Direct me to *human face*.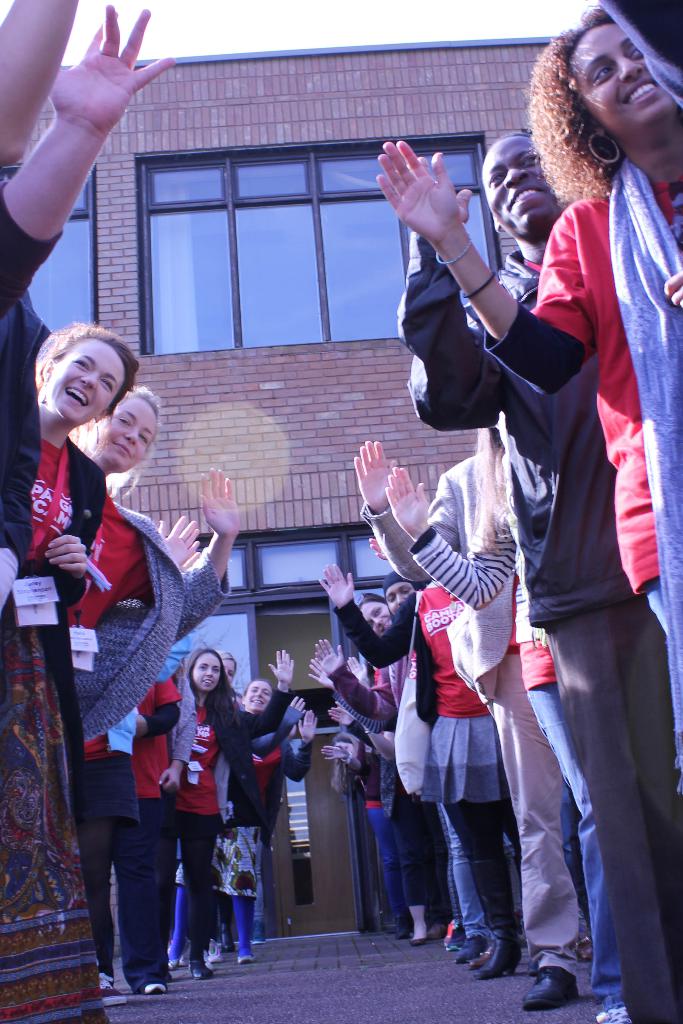
Direction: detection(575, 28, 675, 127).
